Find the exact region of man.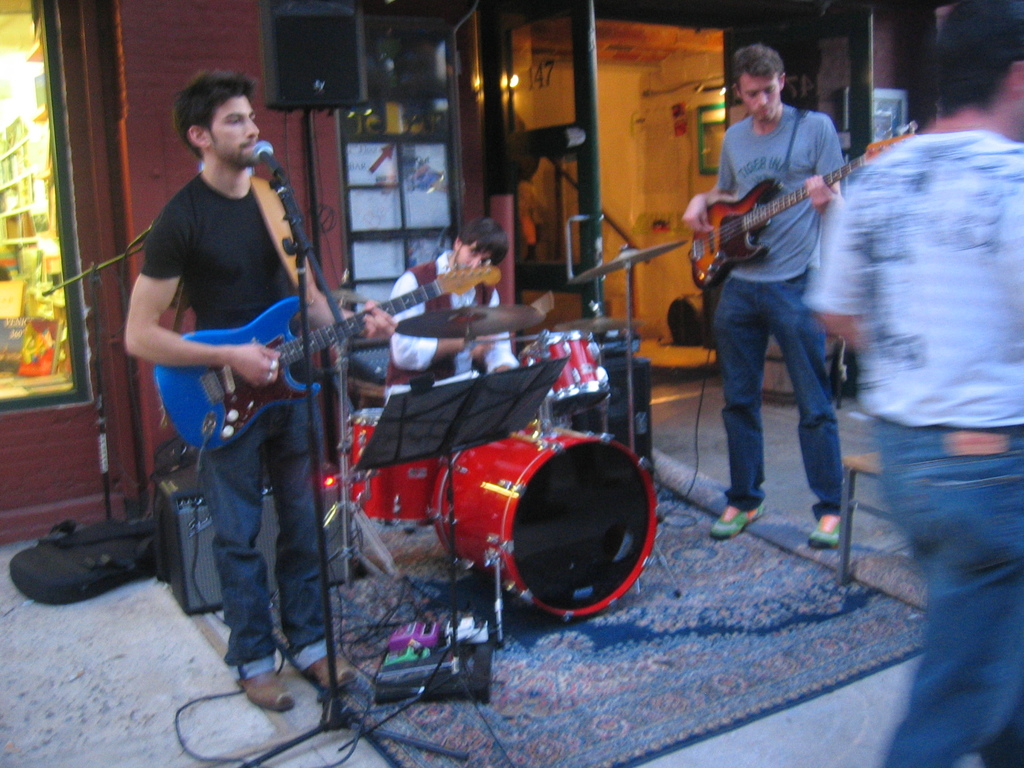
Exact region: [382, 219, 520, 389].
